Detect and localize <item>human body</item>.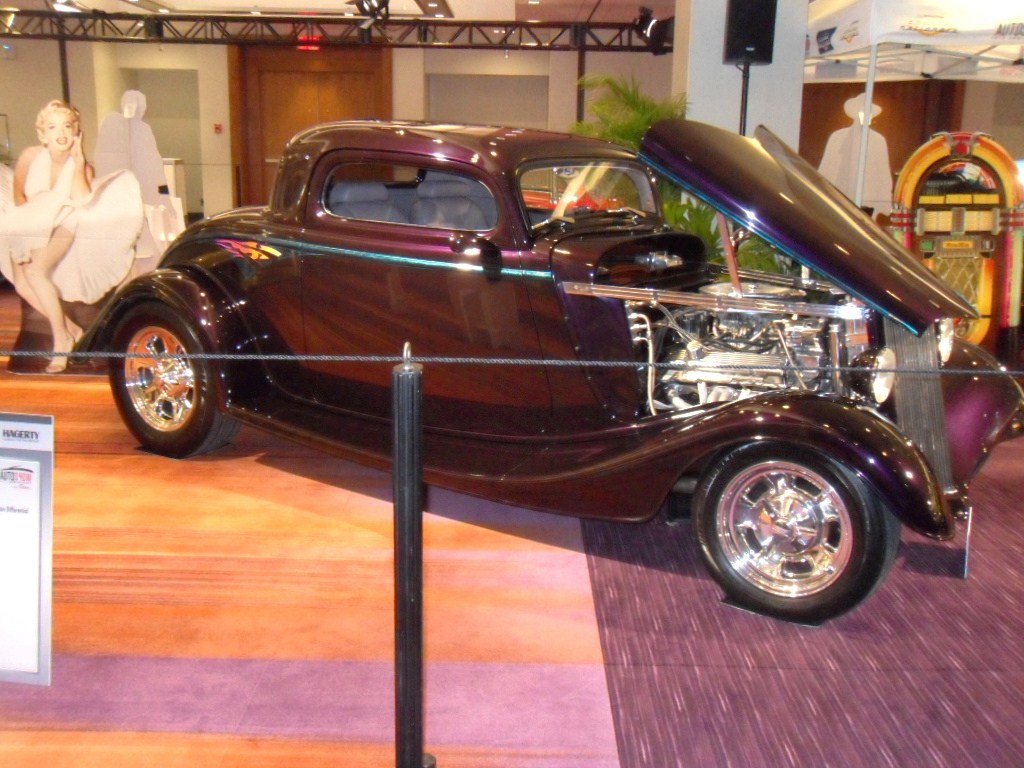
Localized at {"x1": 820, "y1": 86, "x2": 898, "y2": 227}.
